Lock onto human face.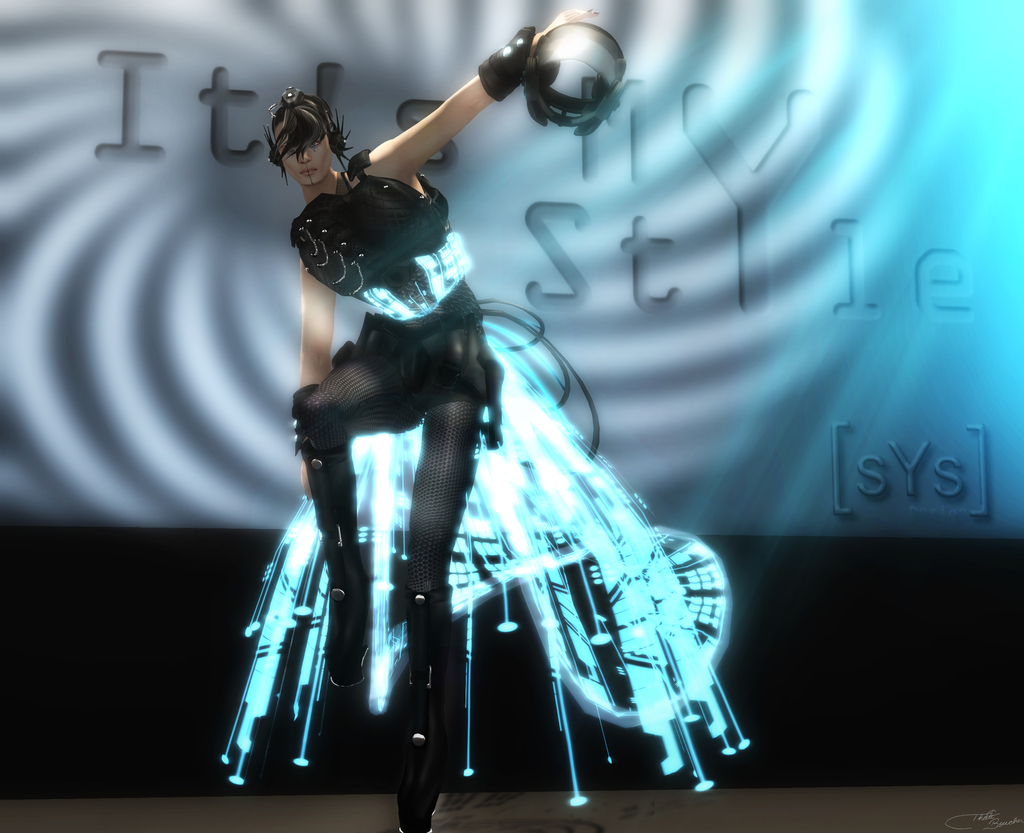
Locked: pyautogui.locateOnScreen(268, 125, 330, 181).
